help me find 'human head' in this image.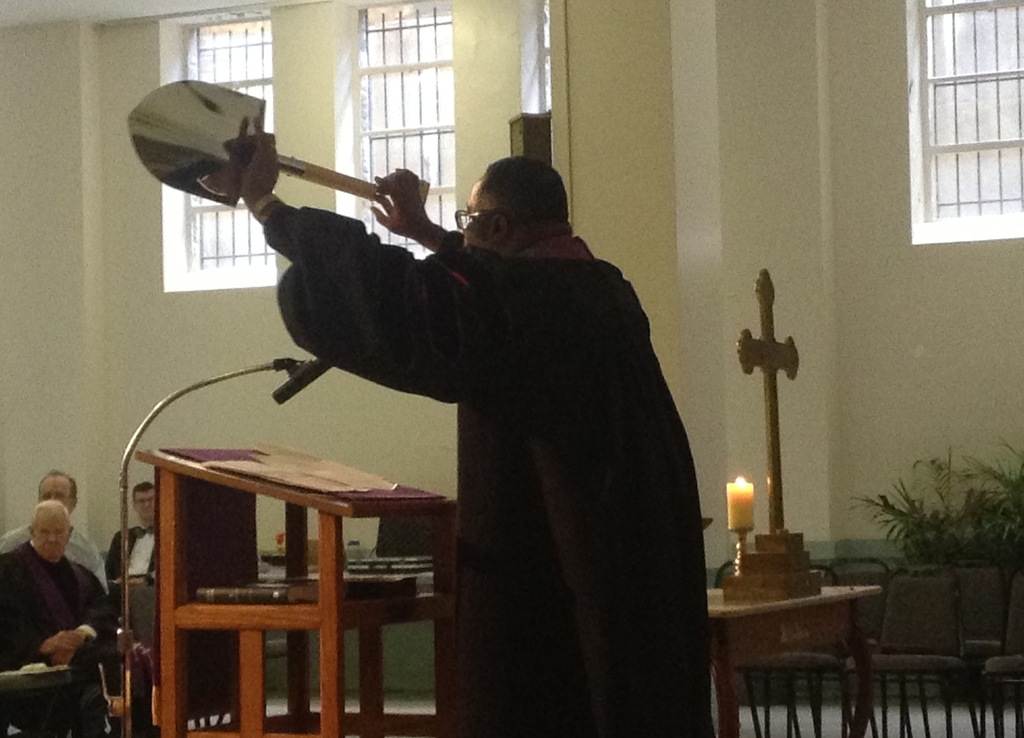
Found it: [134, 480, 154, 520].
